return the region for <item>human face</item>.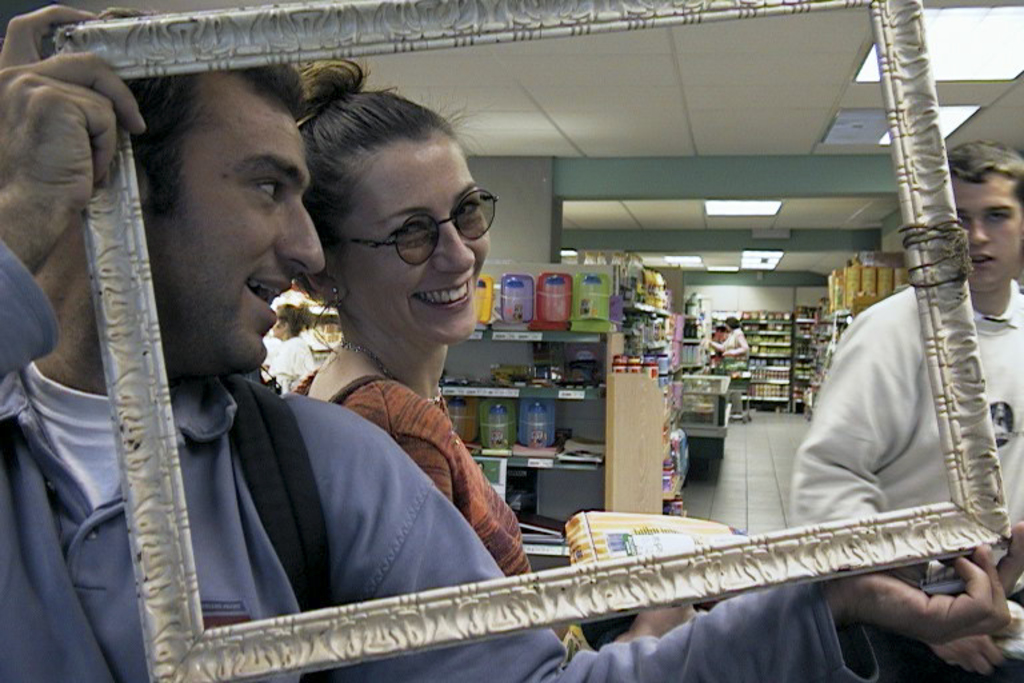
left=948, top=176, right=1023, bottom=296.
